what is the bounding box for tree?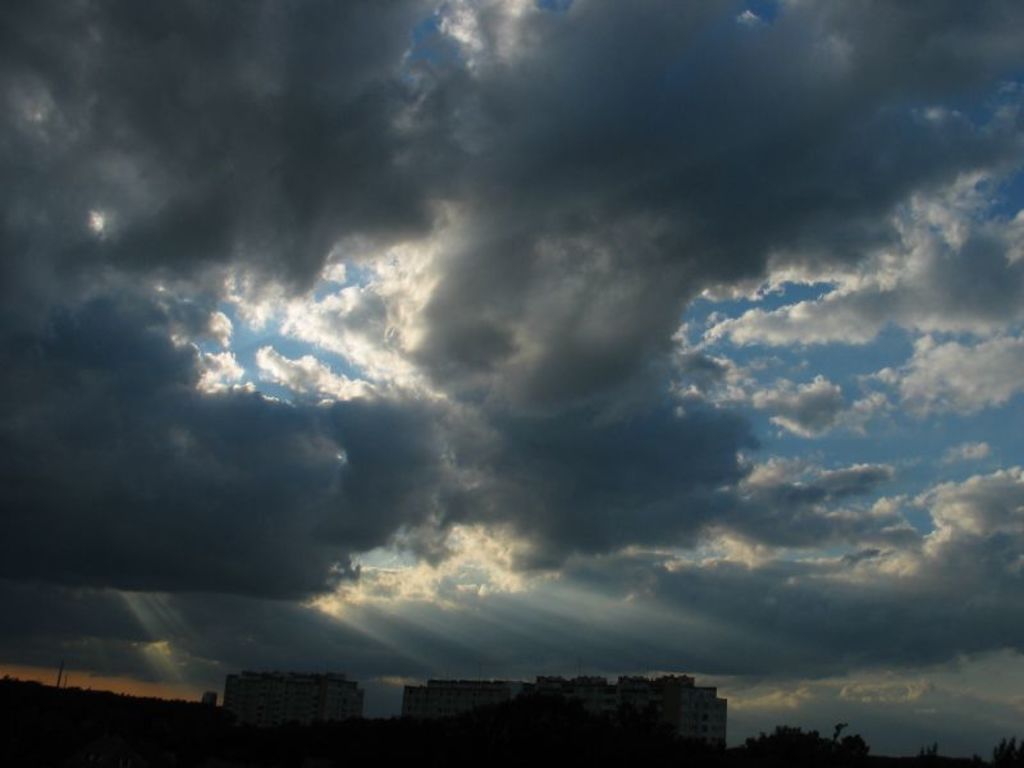
[916,740,938,767].
